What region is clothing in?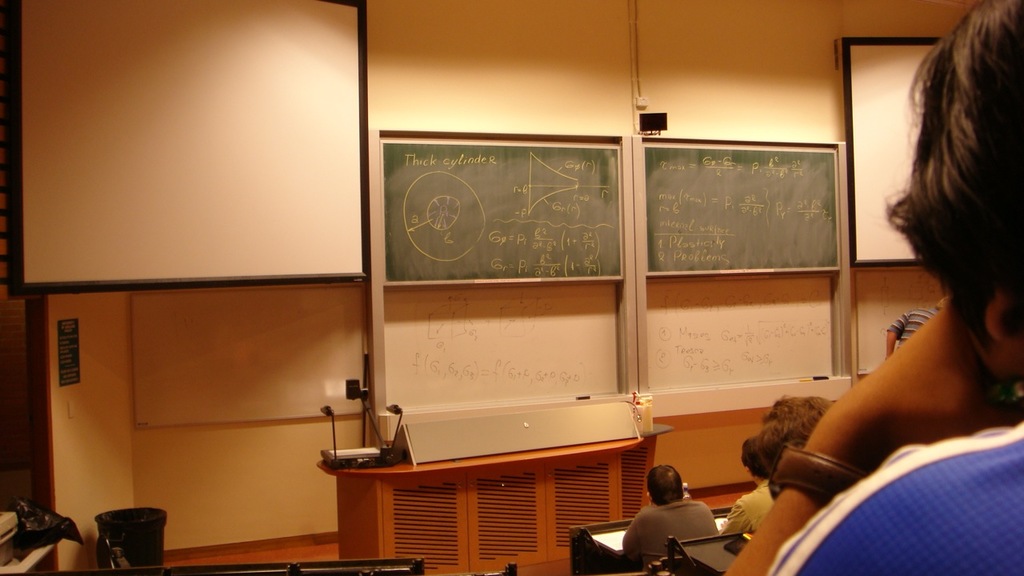
left=766, top=418, right=1023, bottom=575.
